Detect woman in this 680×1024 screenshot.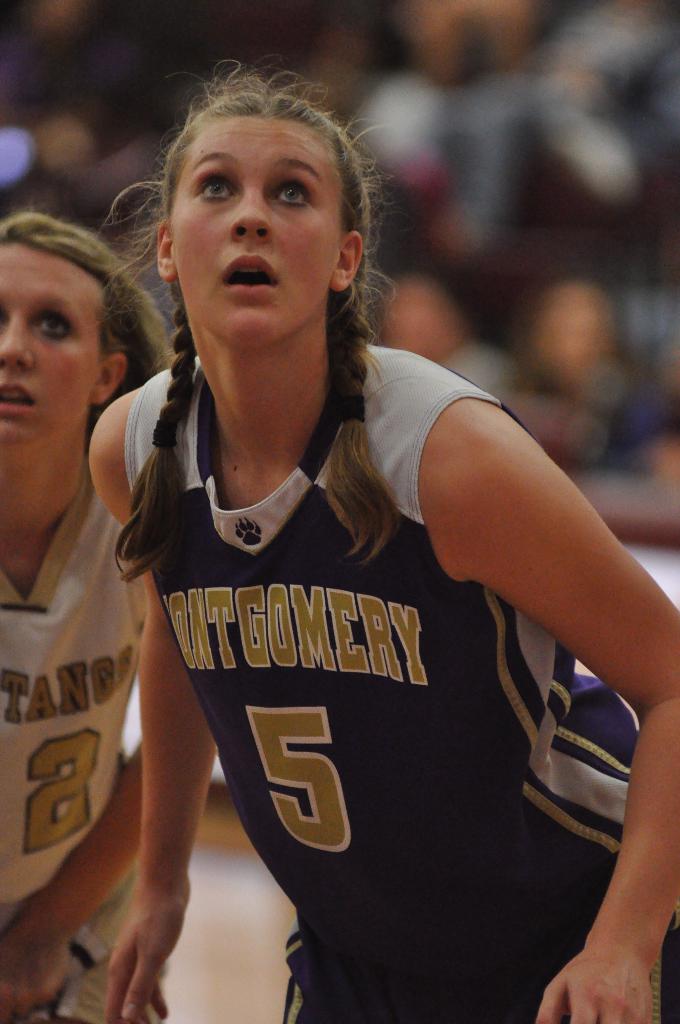
Detection: bbox(0, 212, 168, 1023).
